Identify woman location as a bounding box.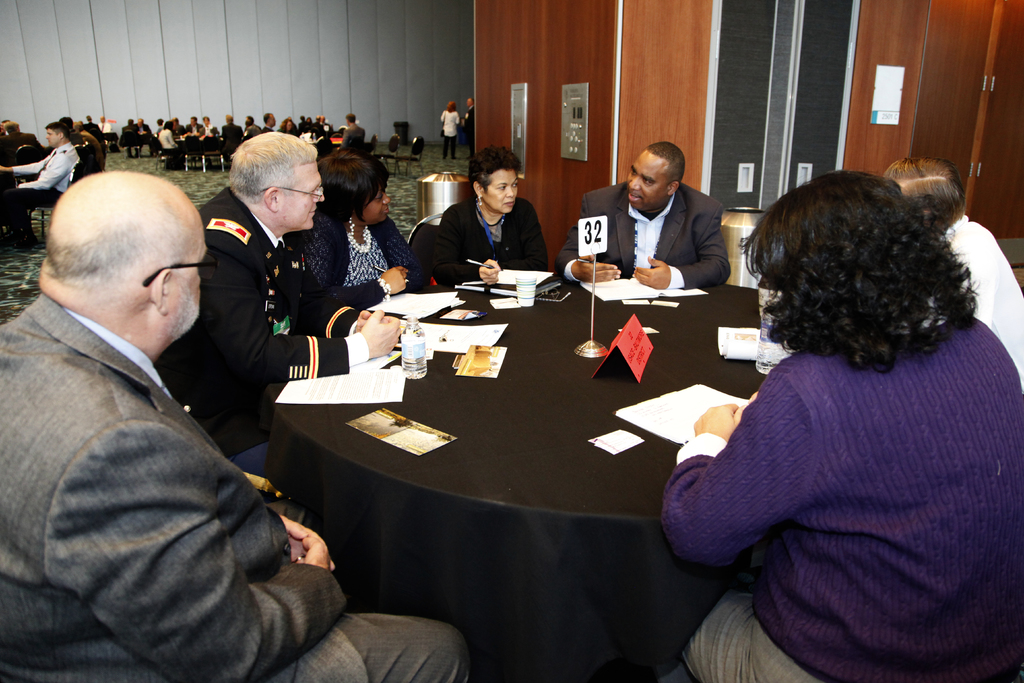
box(438, 95, 463, 163).
